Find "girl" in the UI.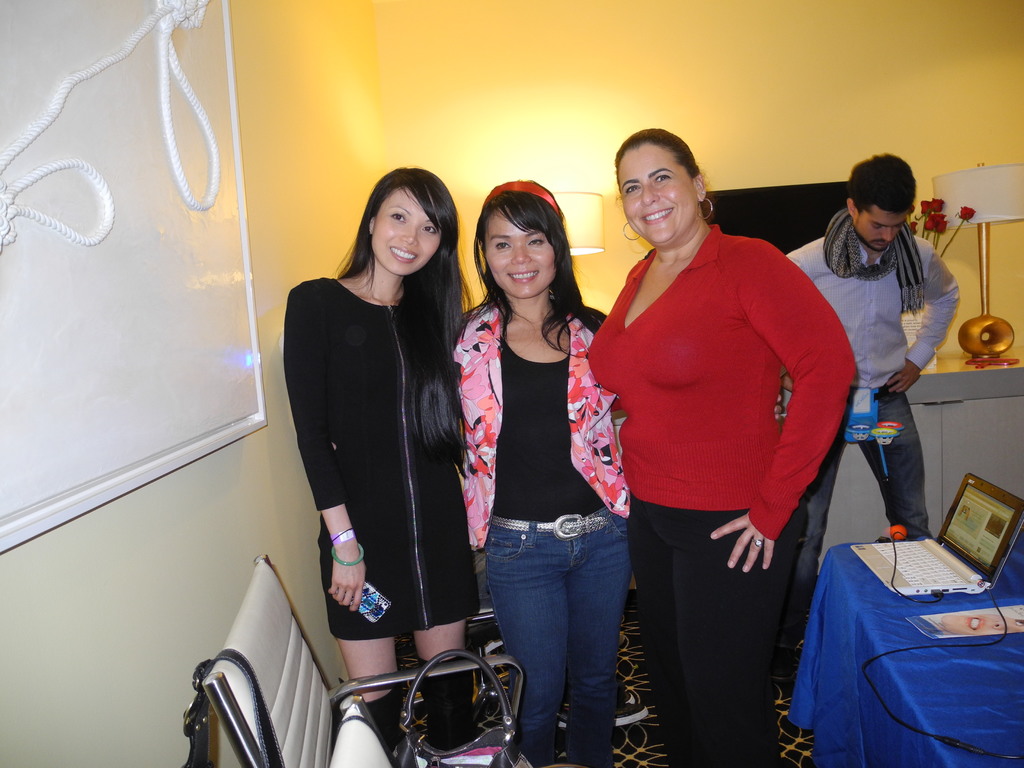
UI element at pyautogui.locateOnScreen(291, 170, 472, 751).
